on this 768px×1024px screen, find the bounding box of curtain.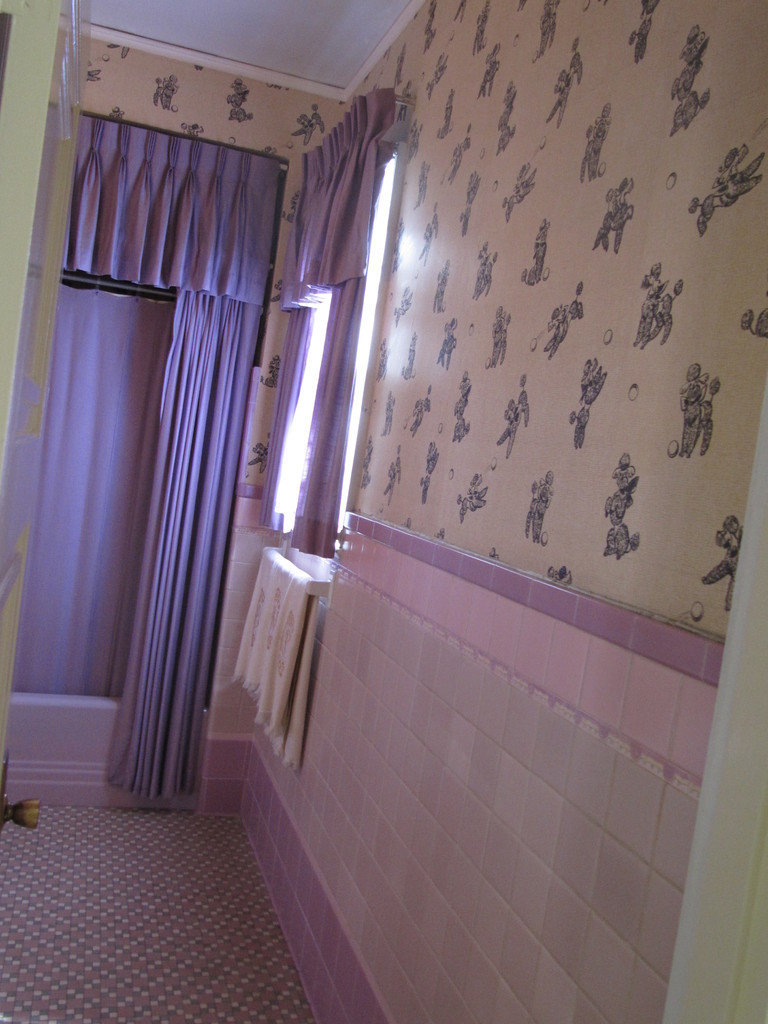
Bounding box: left=20, top=111, right=287, bottom=797.
